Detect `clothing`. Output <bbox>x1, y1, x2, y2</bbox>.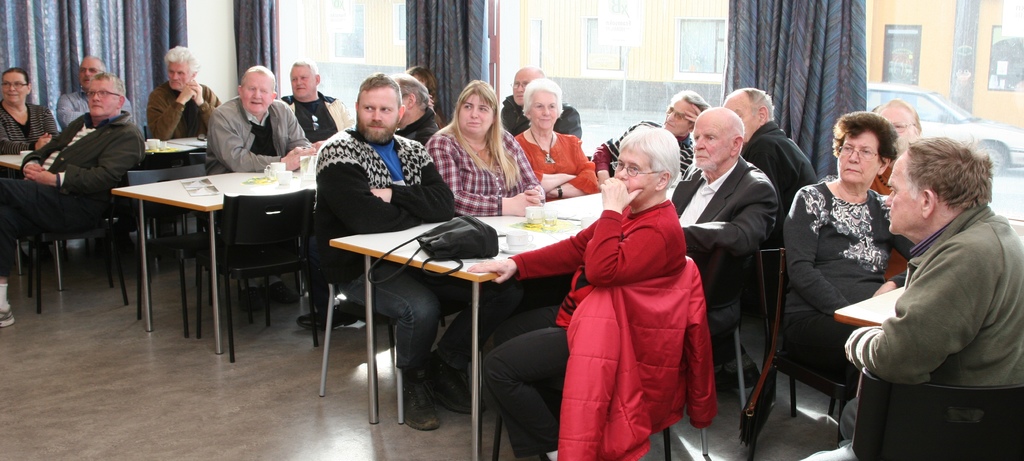
<bbox>561, 257, 713, 460</bbox>.
